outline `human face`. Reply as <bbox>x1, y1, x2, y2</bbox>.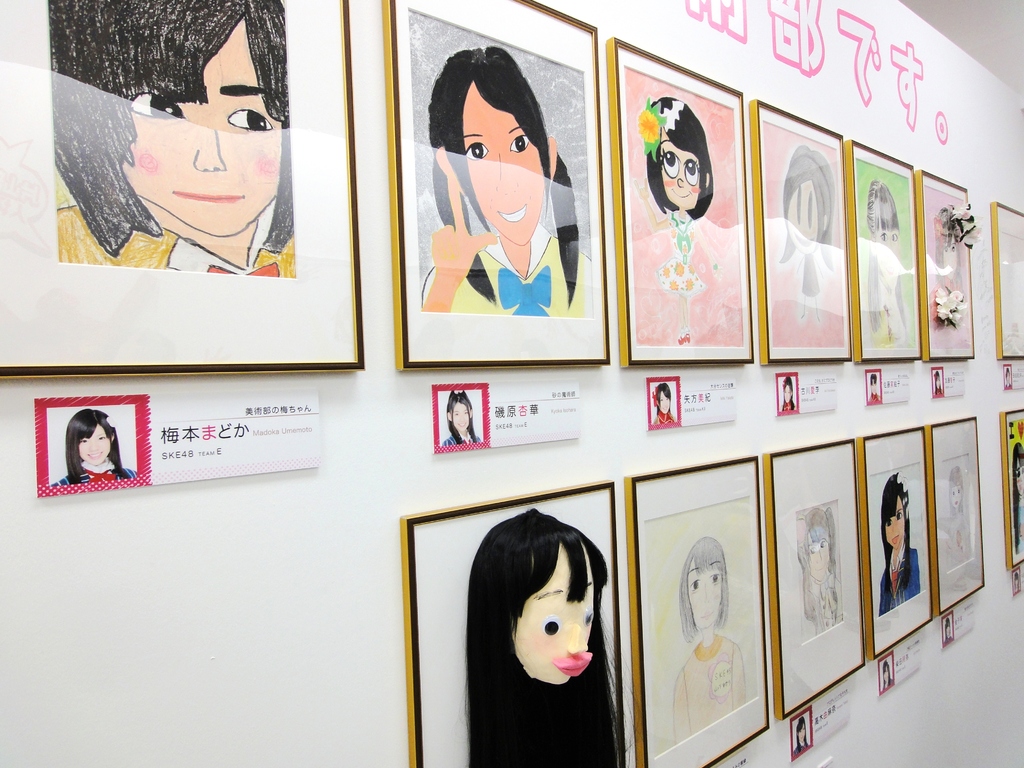
<bbox>80, 424, 110, 467</bbox>.
